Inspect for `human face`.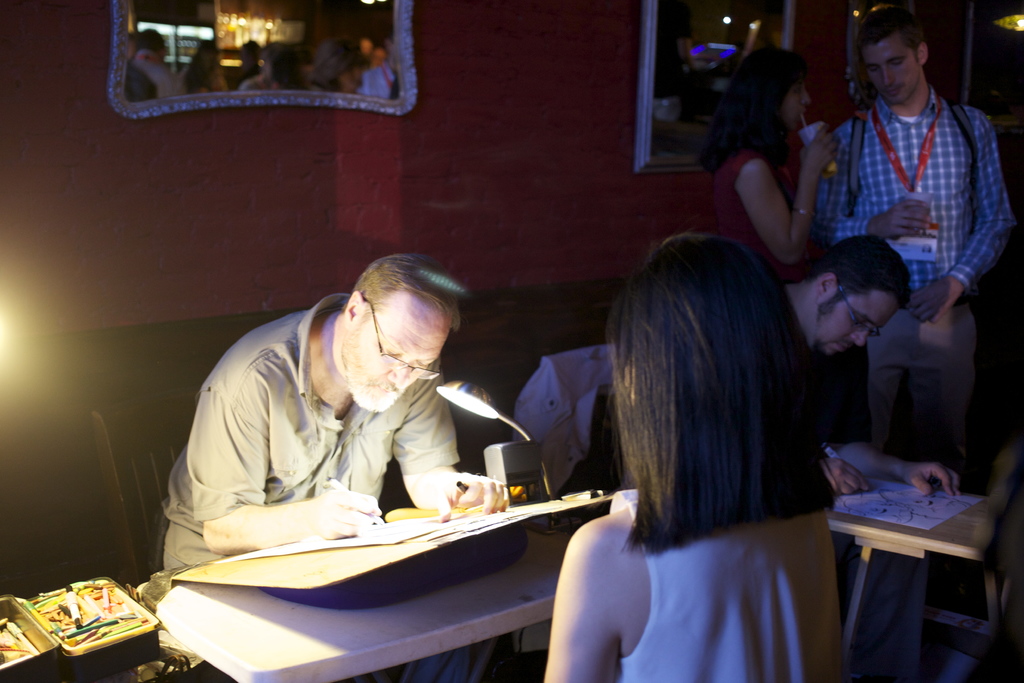
Inspection: 780:79:814:134.
